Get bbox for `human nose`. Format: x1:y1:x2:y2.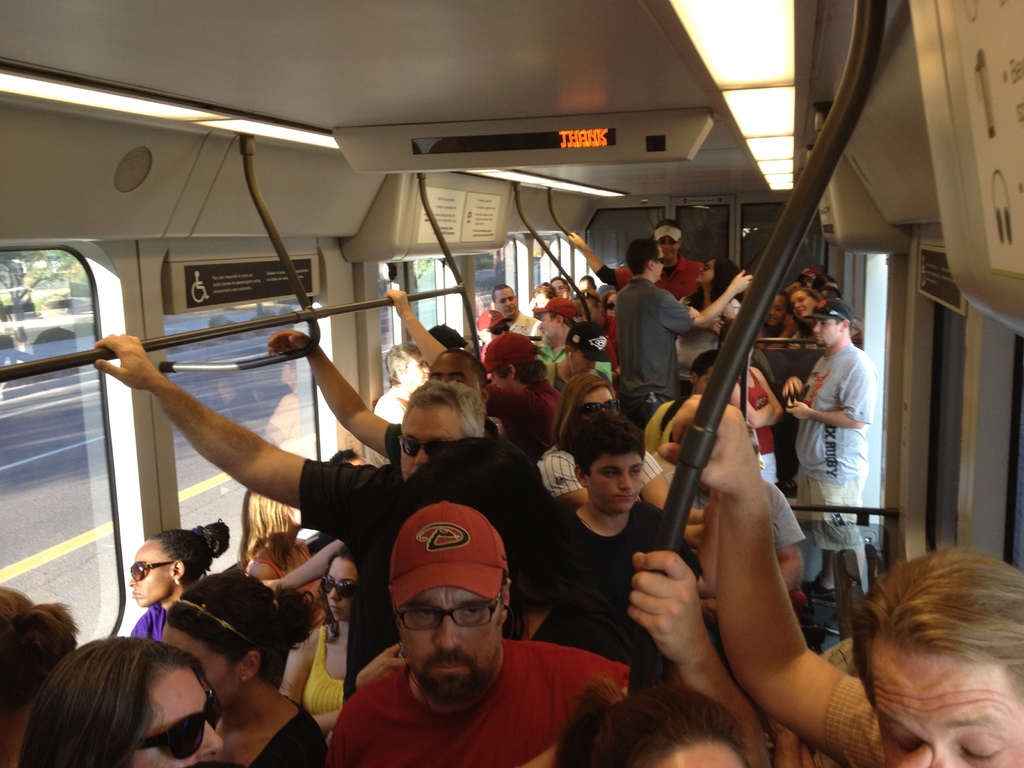
664:244:668:247.
